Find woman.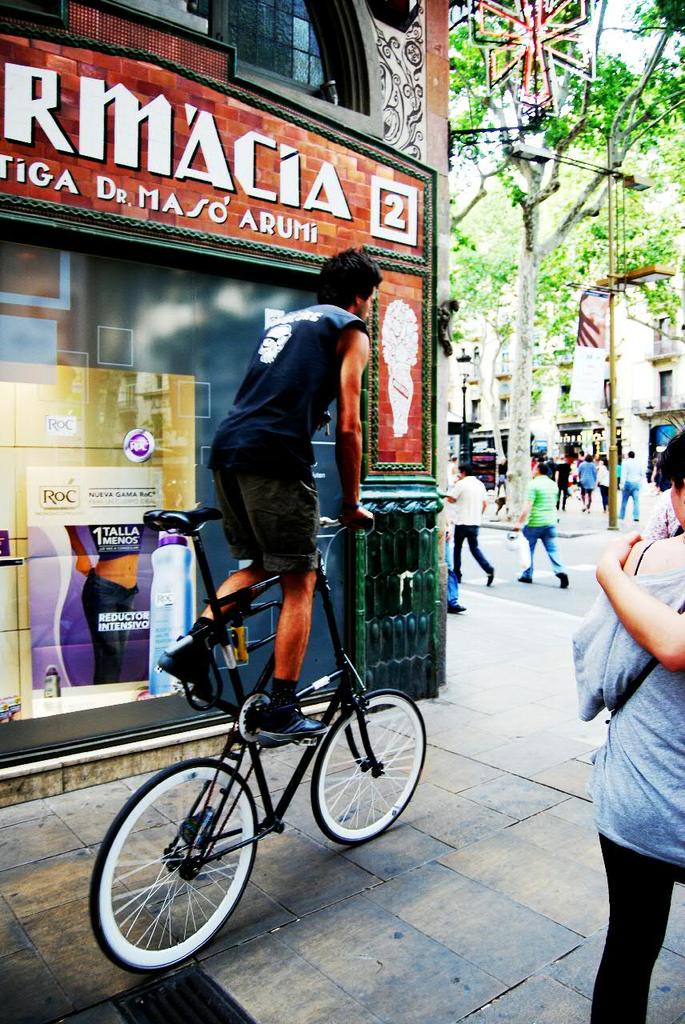
BBox(591, 433, 684, 1022).
